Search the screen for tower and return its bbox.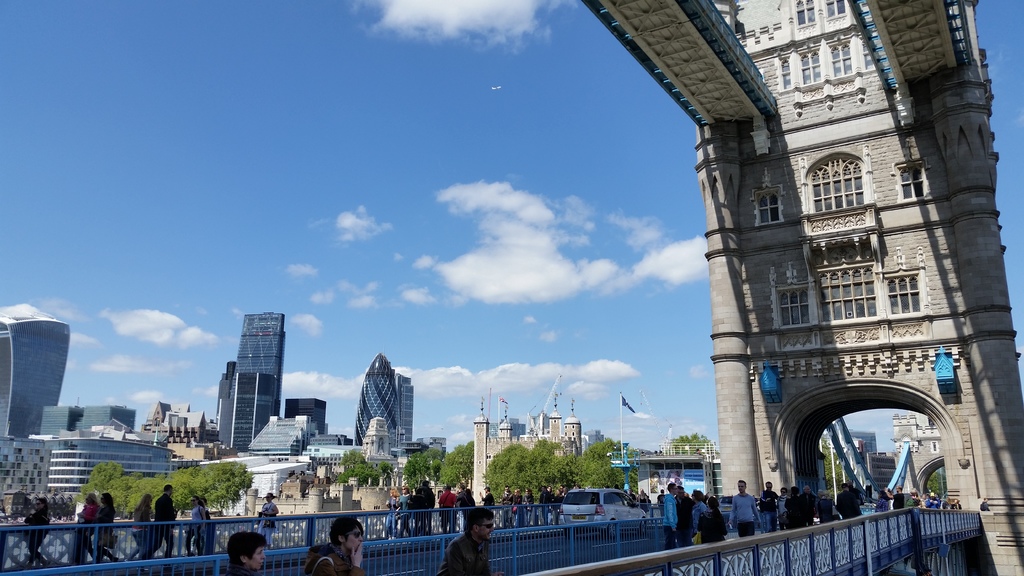
Found: left=397, top=372, right=415, bottom=445.
